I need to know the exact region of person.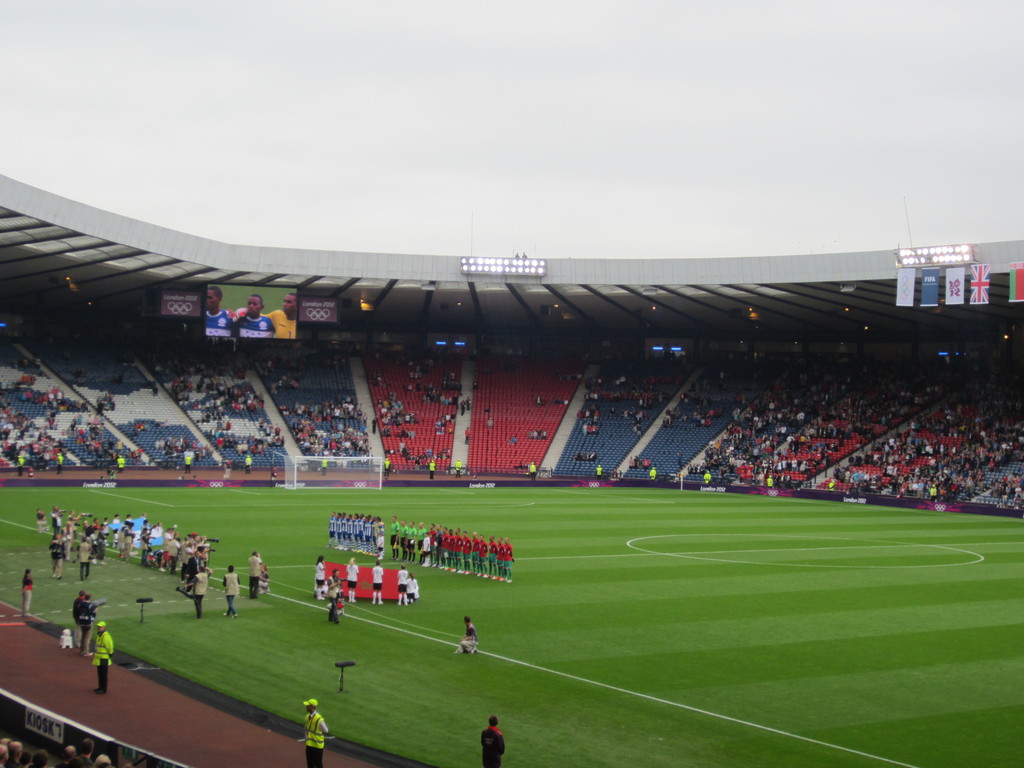
Region: crop(397, 563, 408, 605).
